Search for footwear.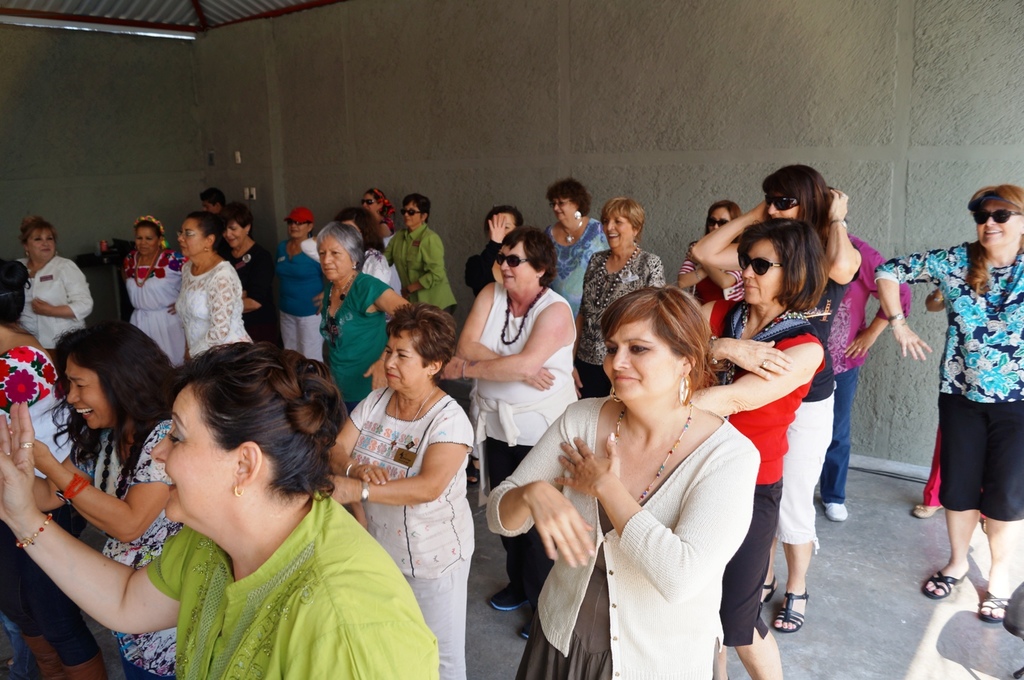
Found at box(911, 500, 945, 518).
